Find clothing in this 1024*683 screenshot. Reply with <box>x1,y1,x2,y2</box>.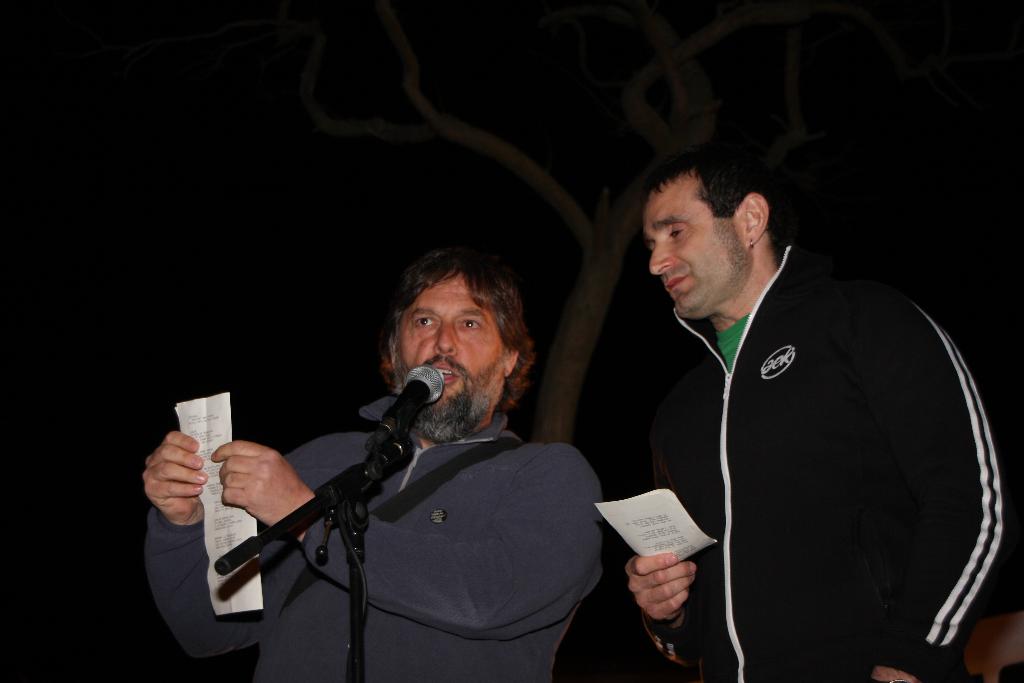
<box>151,392,607,682</box>.
